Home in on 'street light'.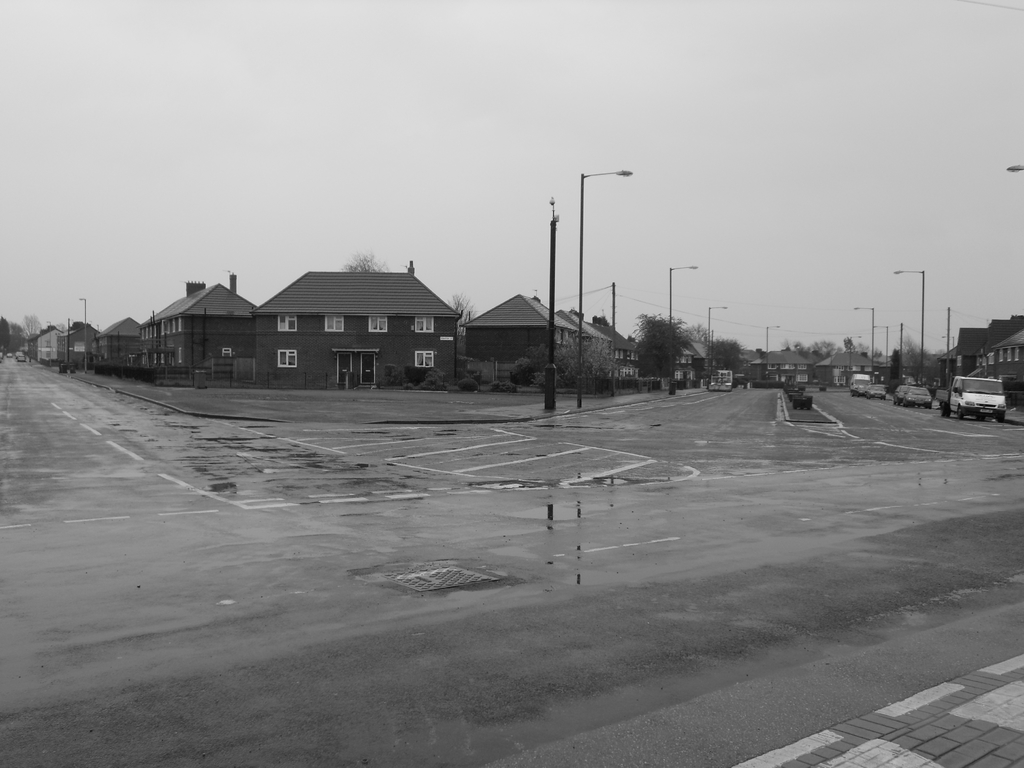
Homed in at [893,267,927,397].
